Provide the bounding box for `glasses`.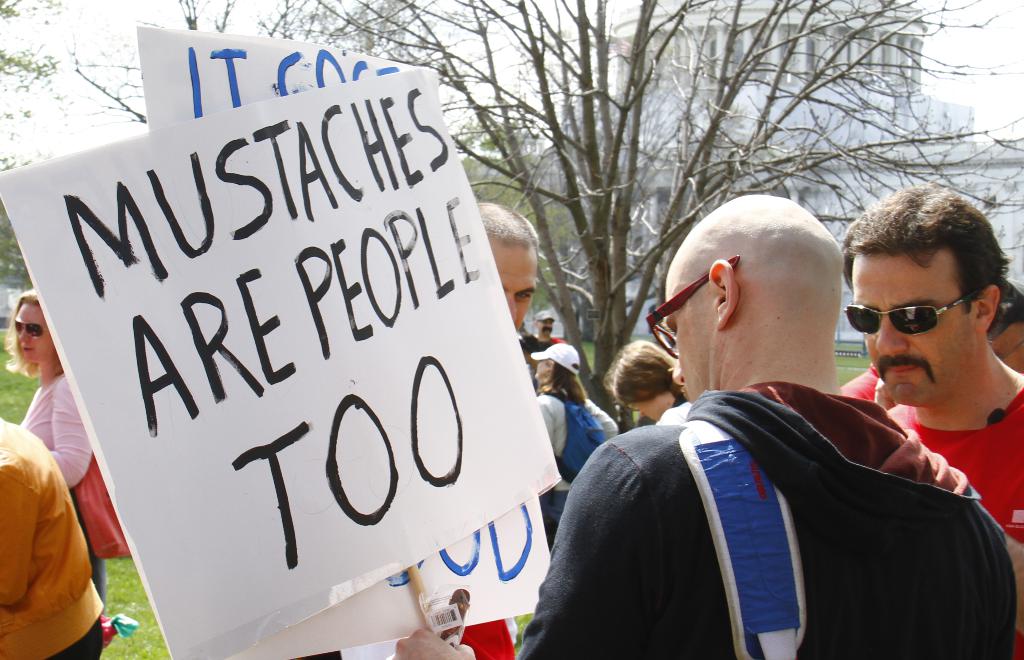
x1=644, y1=257, x2=732, y2=356.
